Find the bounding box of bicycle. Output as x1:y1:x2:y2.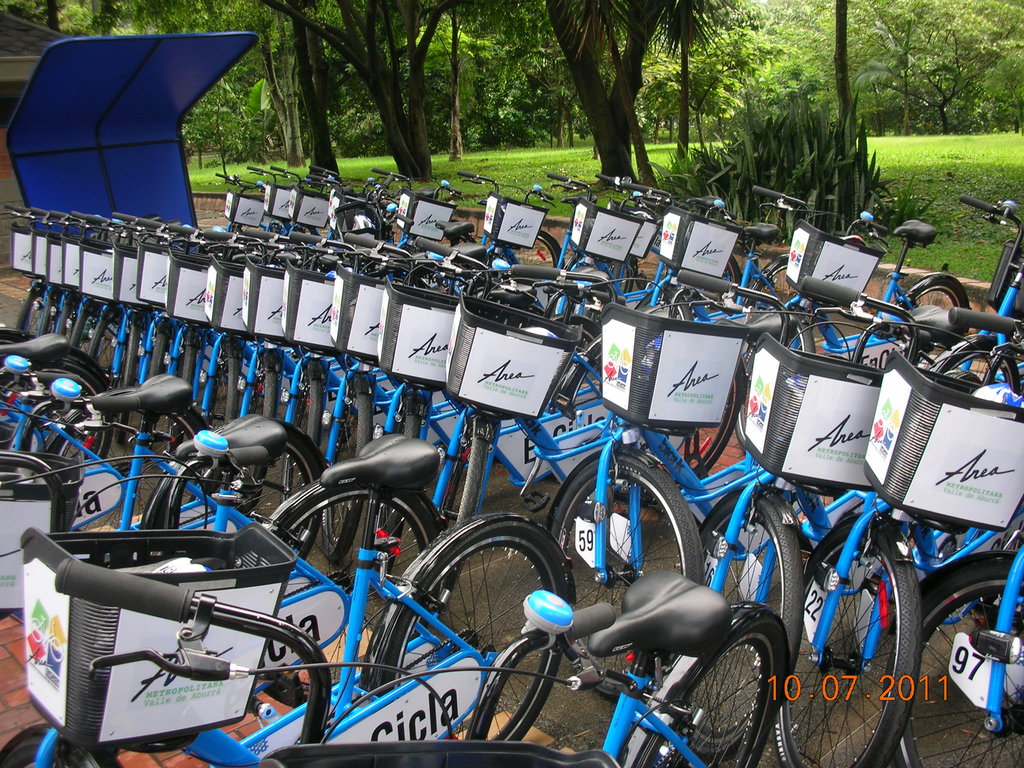
141:233:284:420.
